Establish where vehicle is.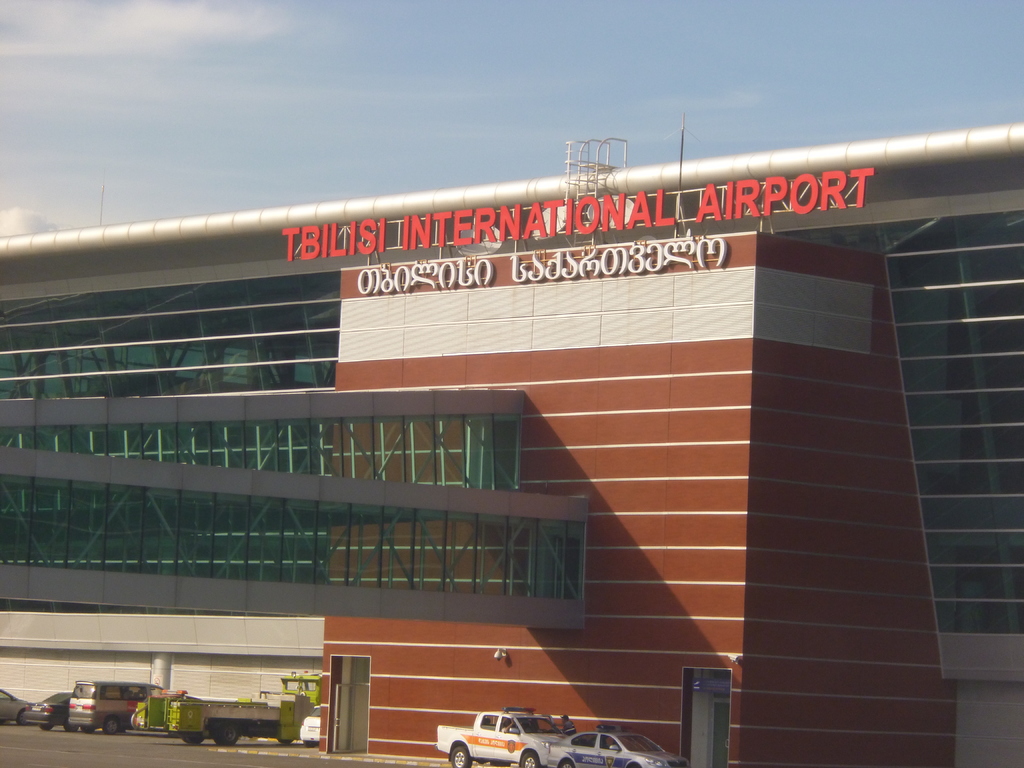
Established at (433,709,570,767).
